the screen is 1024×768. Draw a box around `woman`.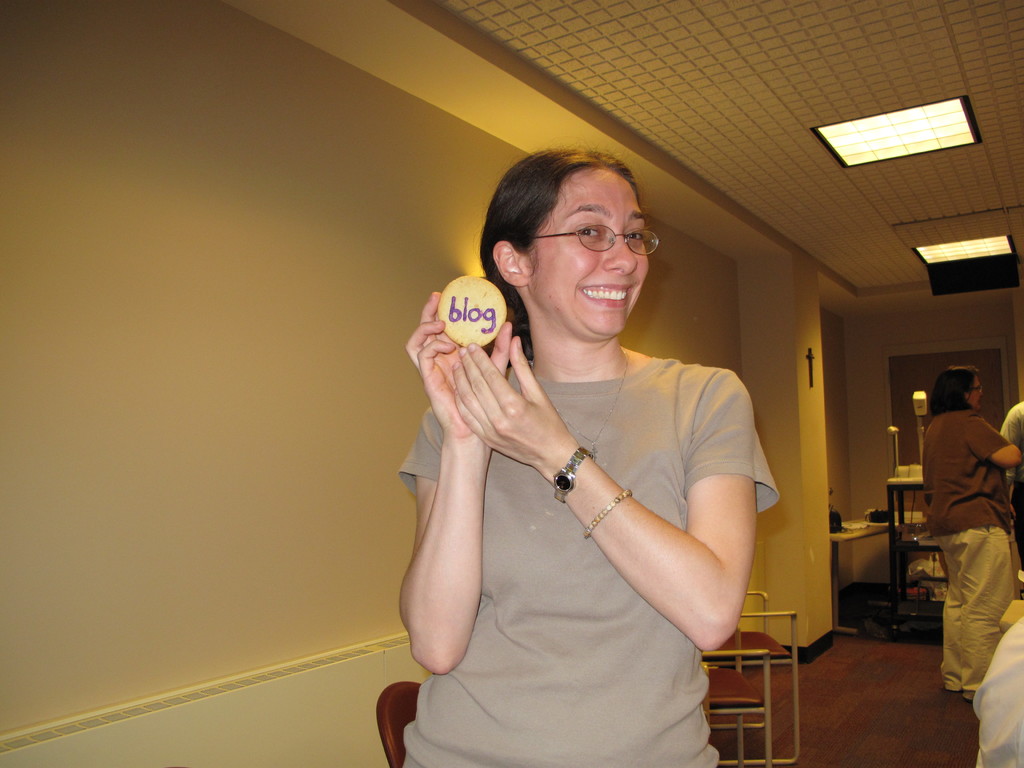
box(916, 364, 1023, 700).
